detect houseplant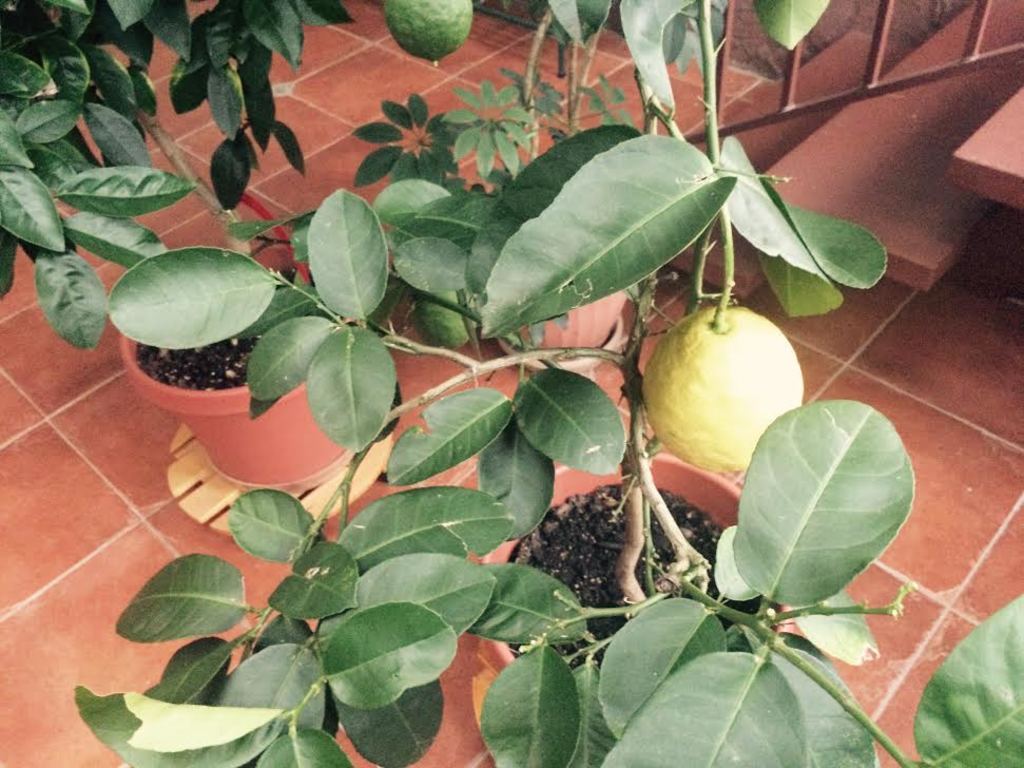
l=0, t=0, r=395, b=502
